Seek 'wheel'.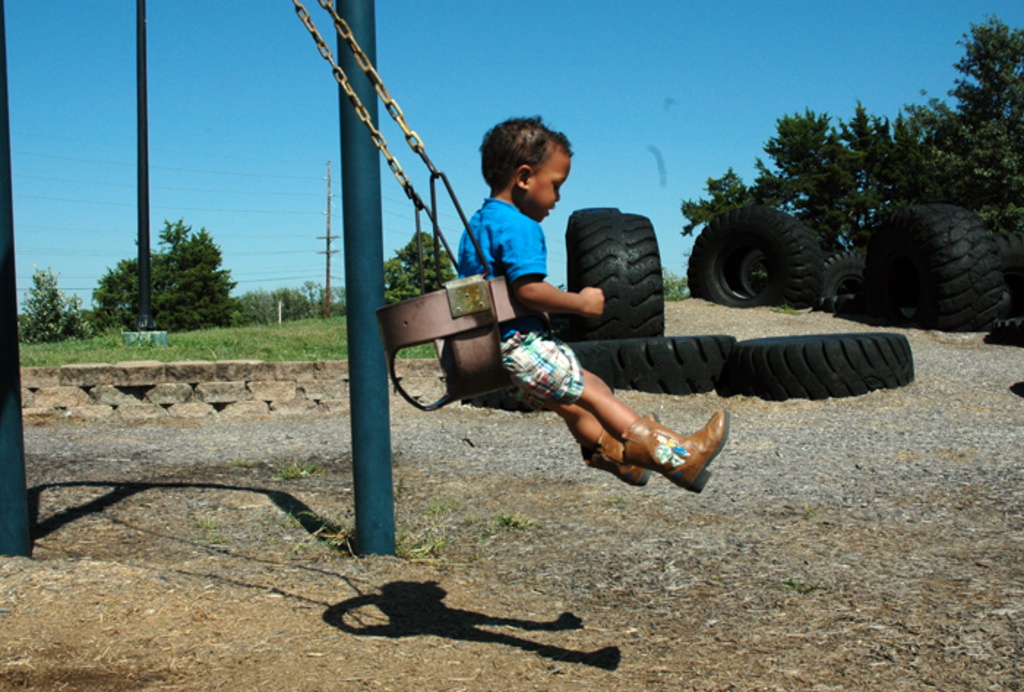
859, 205, 1008, 329.
